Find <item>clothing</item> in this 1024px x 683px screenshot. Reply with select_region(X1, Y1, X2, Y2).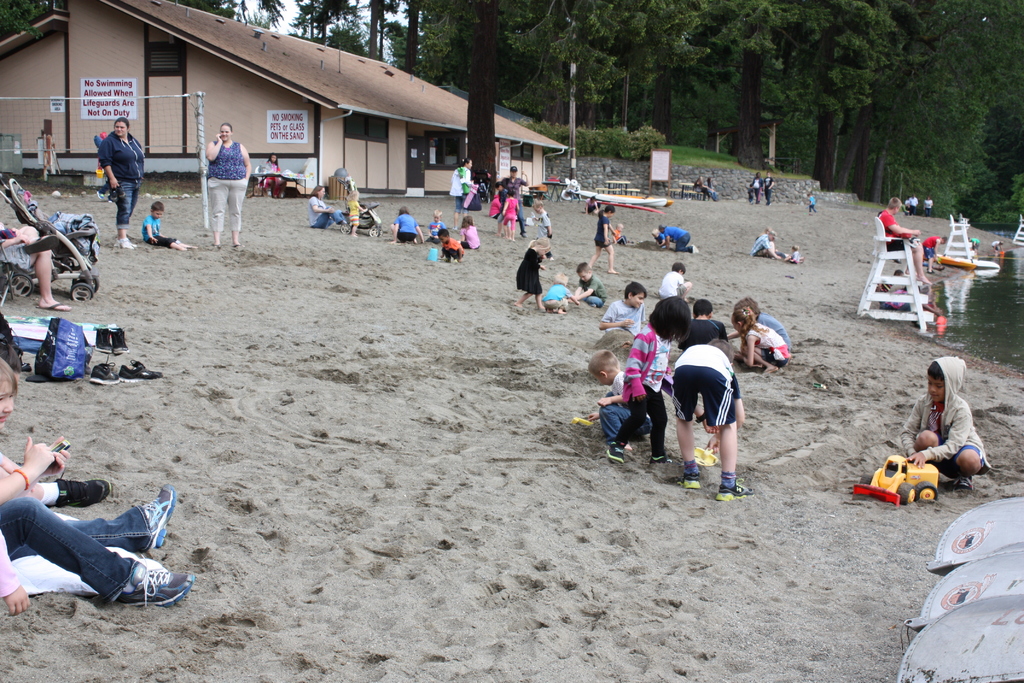
select_region(0, 531, 20, 598).
